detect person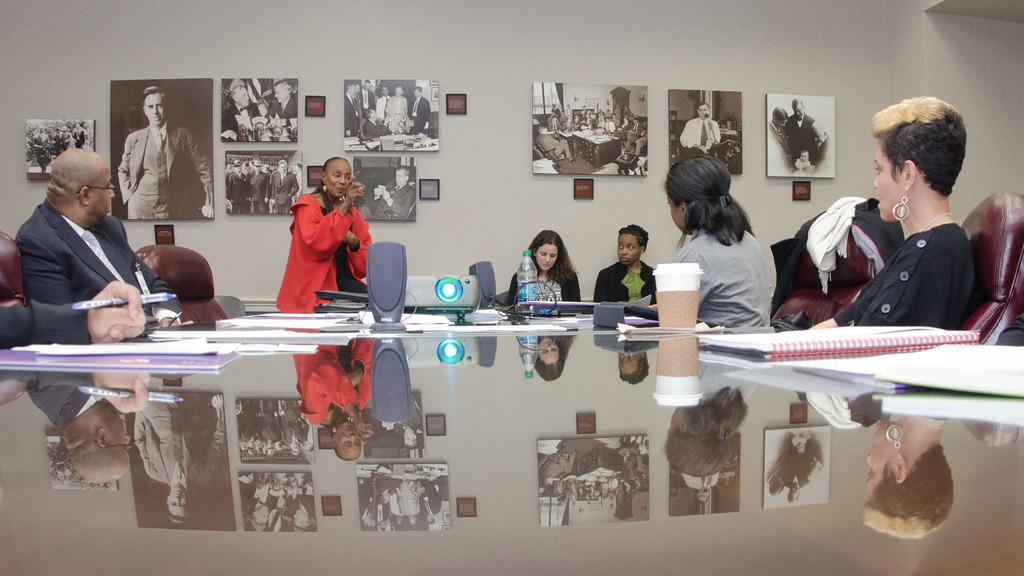
[790, 152, 813, 178]
